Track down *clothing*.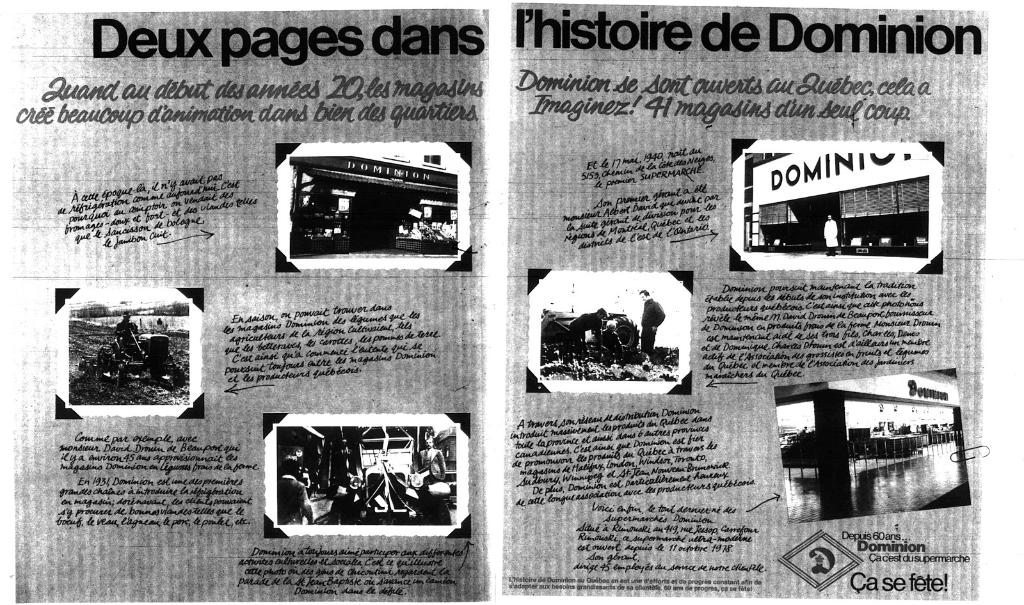
Tracked to x1=637 y1=297 x2=664 y2=354.
